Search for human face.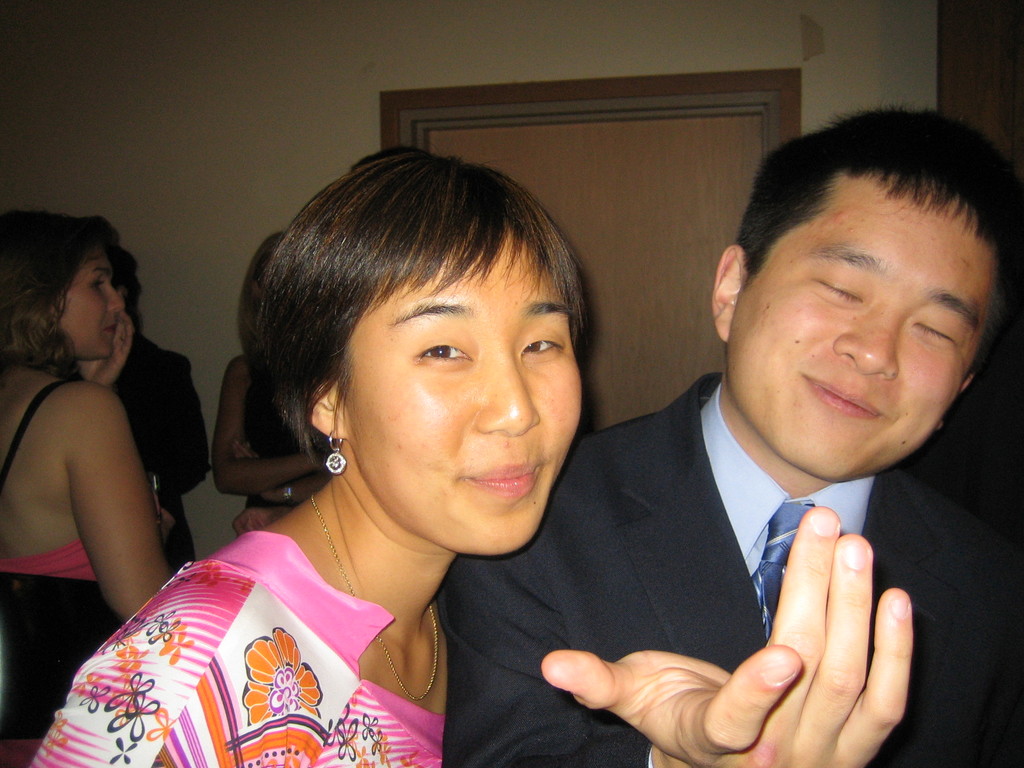
Found at detection(730, 171, 997, 483).
